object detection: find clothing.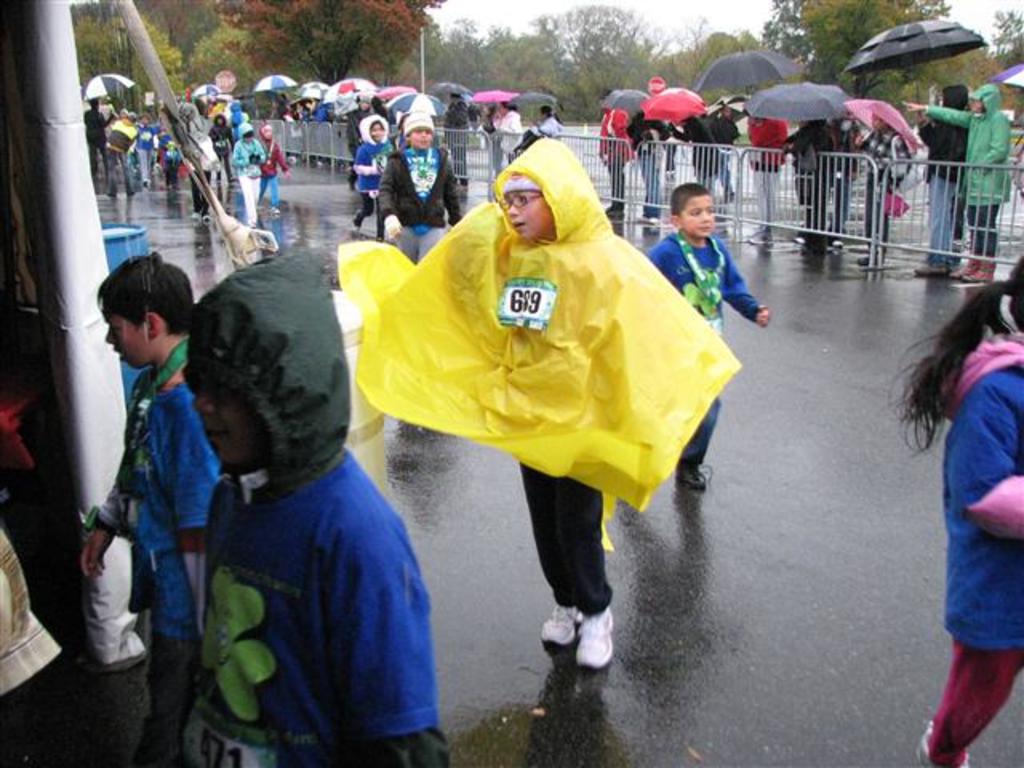
184, 461, 451, 766.
